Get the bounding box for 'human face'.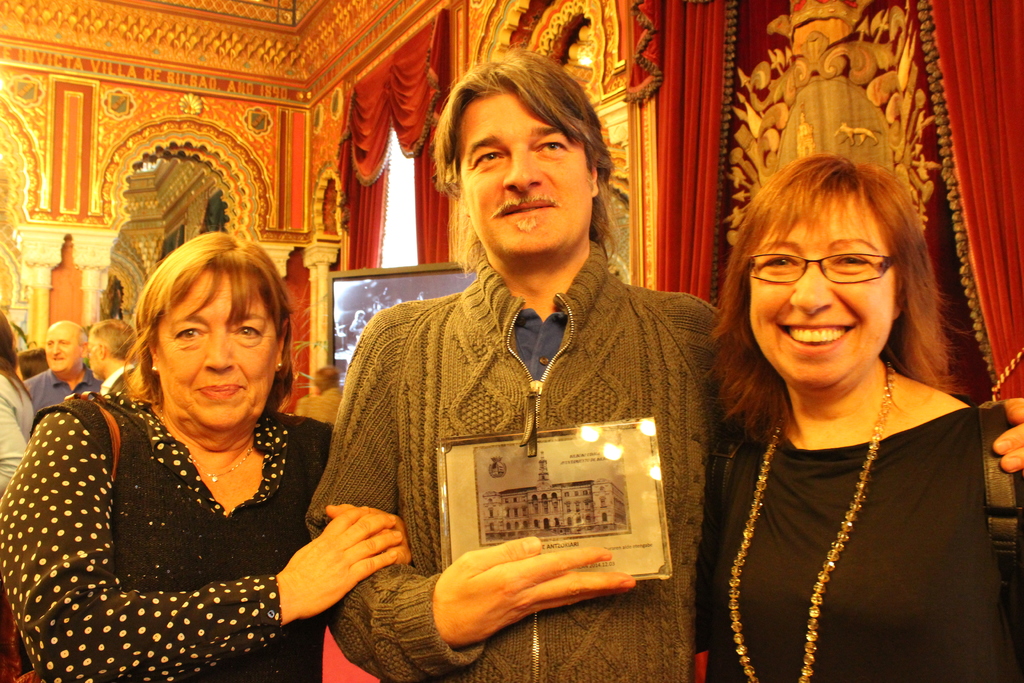
bbox(746, 189, 899, 389).
